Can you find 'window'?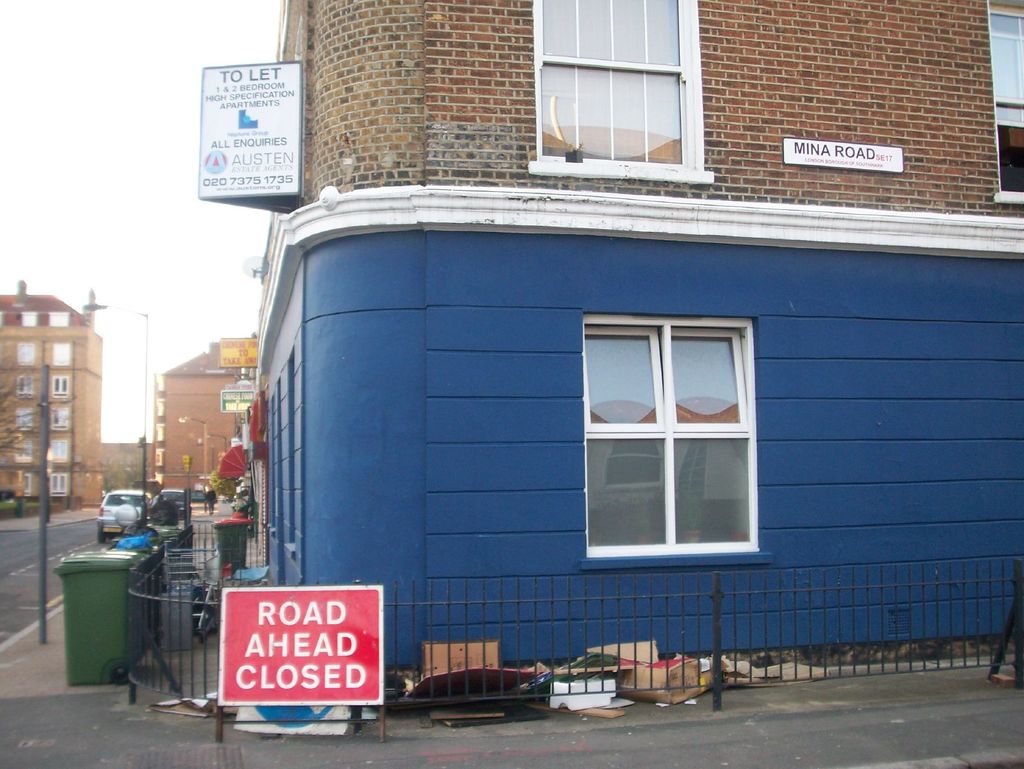
Yes, bounding box: x1=12 y1=374 x2=36 y2=403.
